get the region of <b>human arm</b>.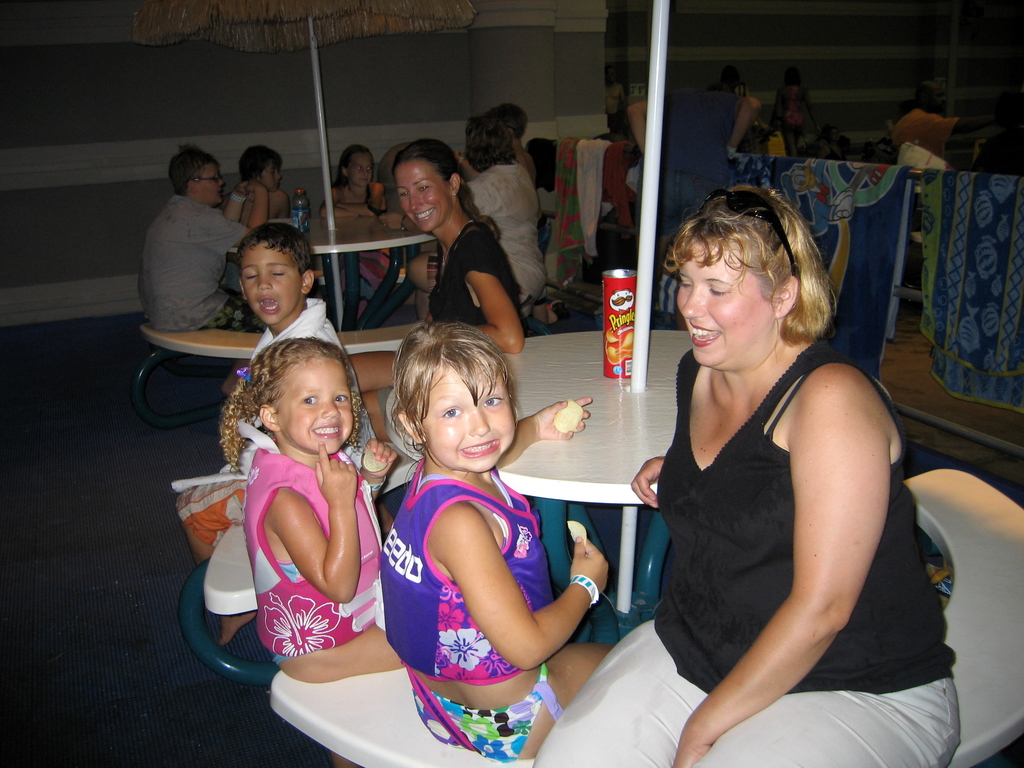
select_region(221, 181, 250, 222).
